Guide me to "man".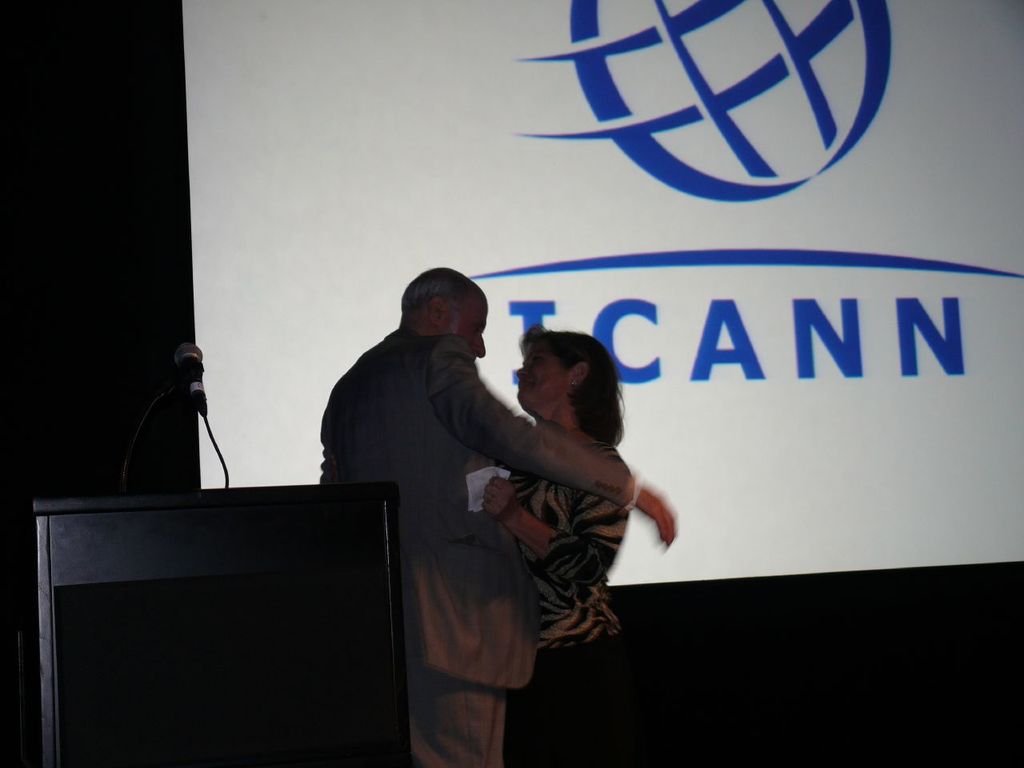
Guidance: [x1=314, y1=254, x2=683, y2=762].
